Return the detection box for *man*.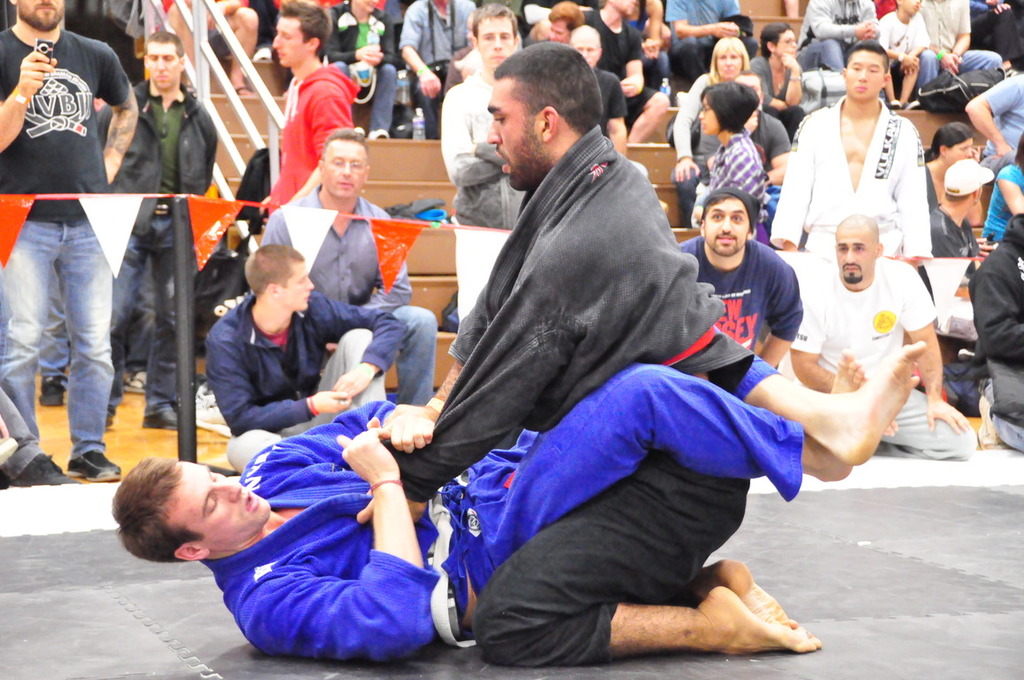
locate(540, 1, 583, 42).
